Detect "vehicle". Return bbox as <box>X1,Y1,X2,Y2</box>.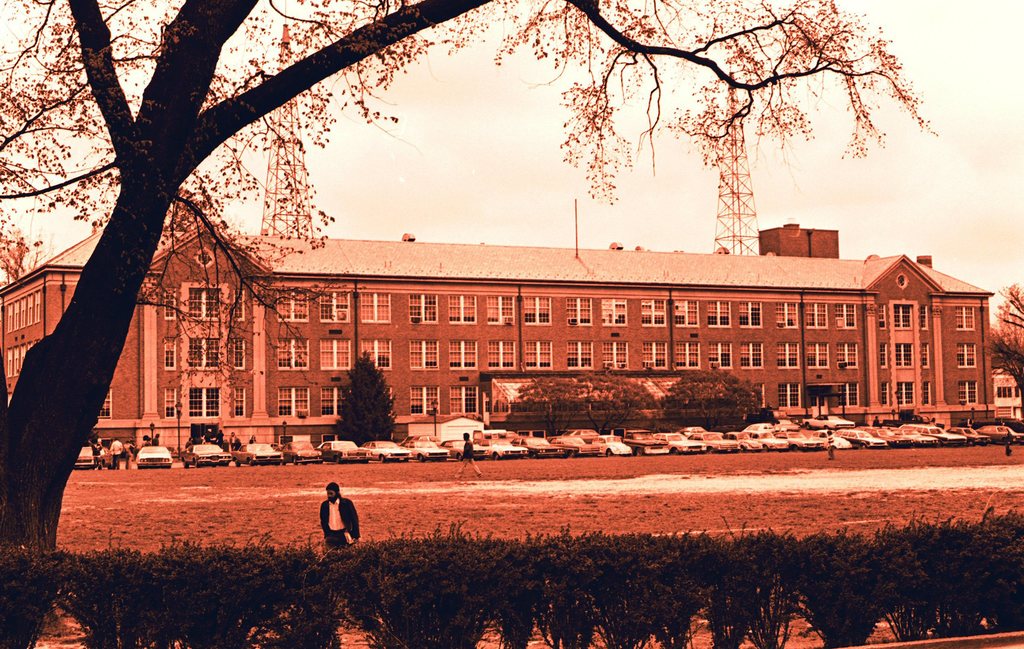
<box>731,427,763,454</box>.
